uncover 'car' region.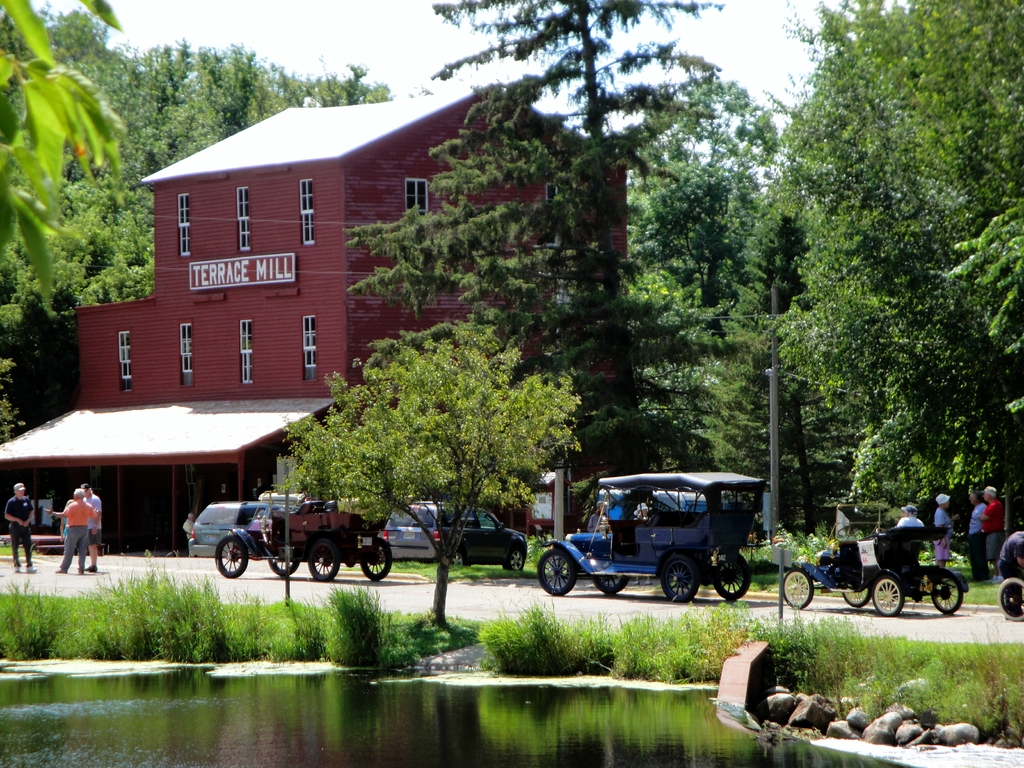
Uncovered: bbox(216, 490, 389, 589).
